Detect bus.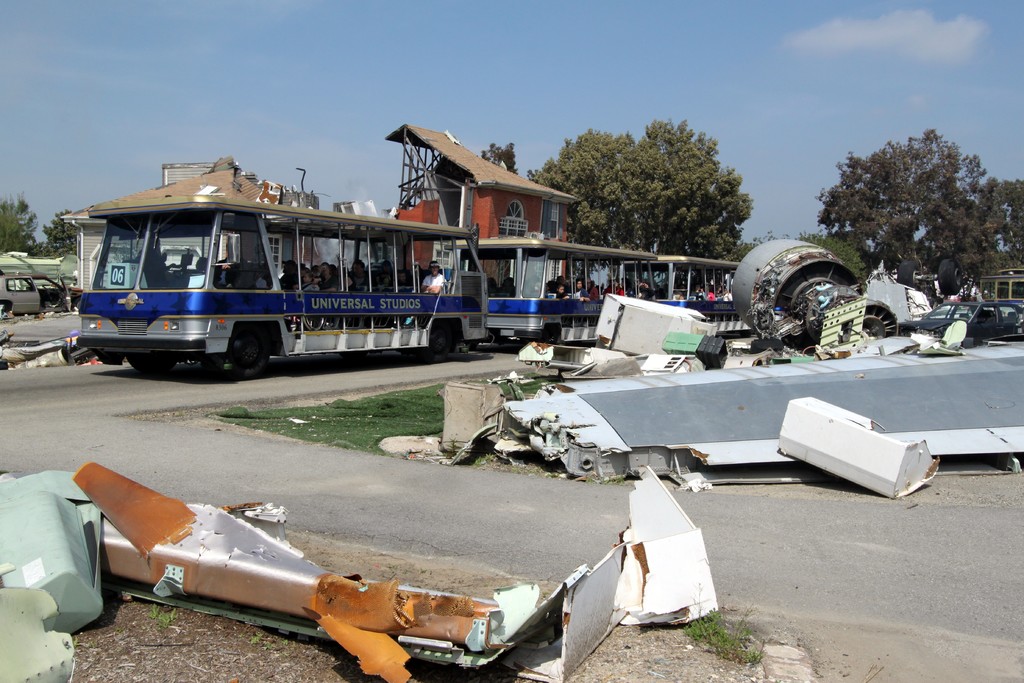
Detected at pyautogui.locateOnScreen(456, 228, 649, 341).
